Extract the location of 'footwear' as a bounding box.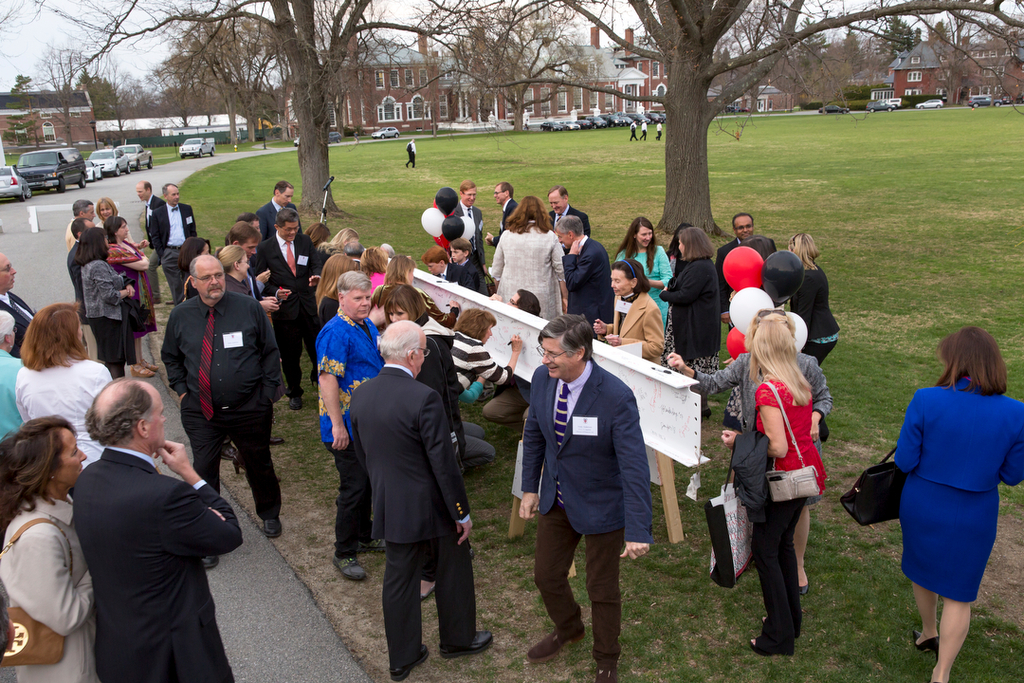
x1=388, y1=643, x2=438, y2=680.
